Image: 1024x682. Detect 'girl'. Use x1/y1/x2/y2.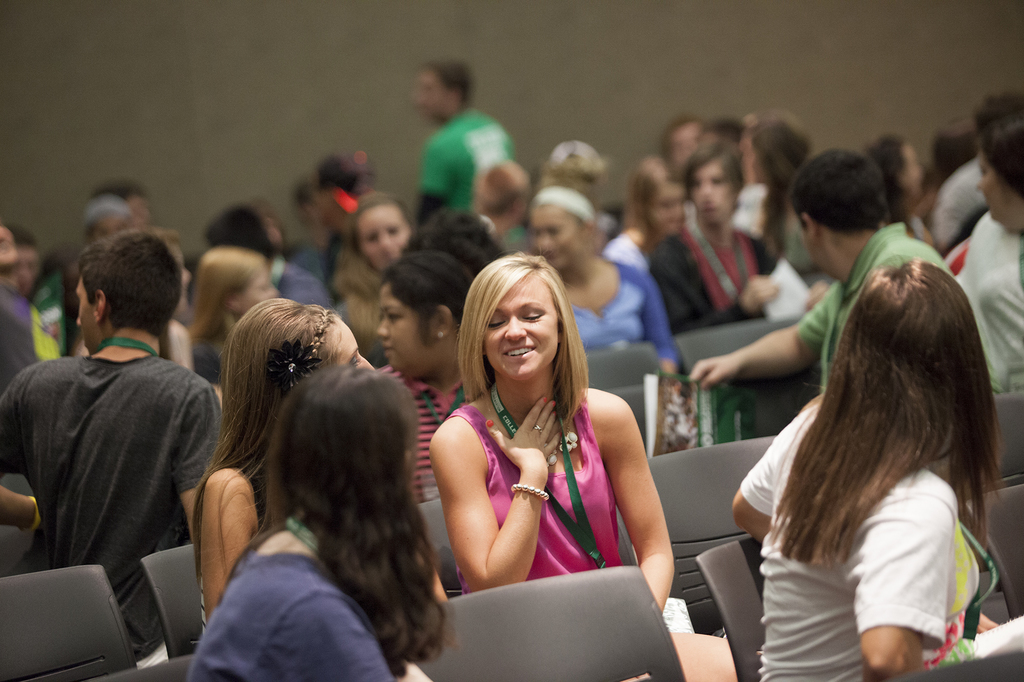
430/250/733/681.
